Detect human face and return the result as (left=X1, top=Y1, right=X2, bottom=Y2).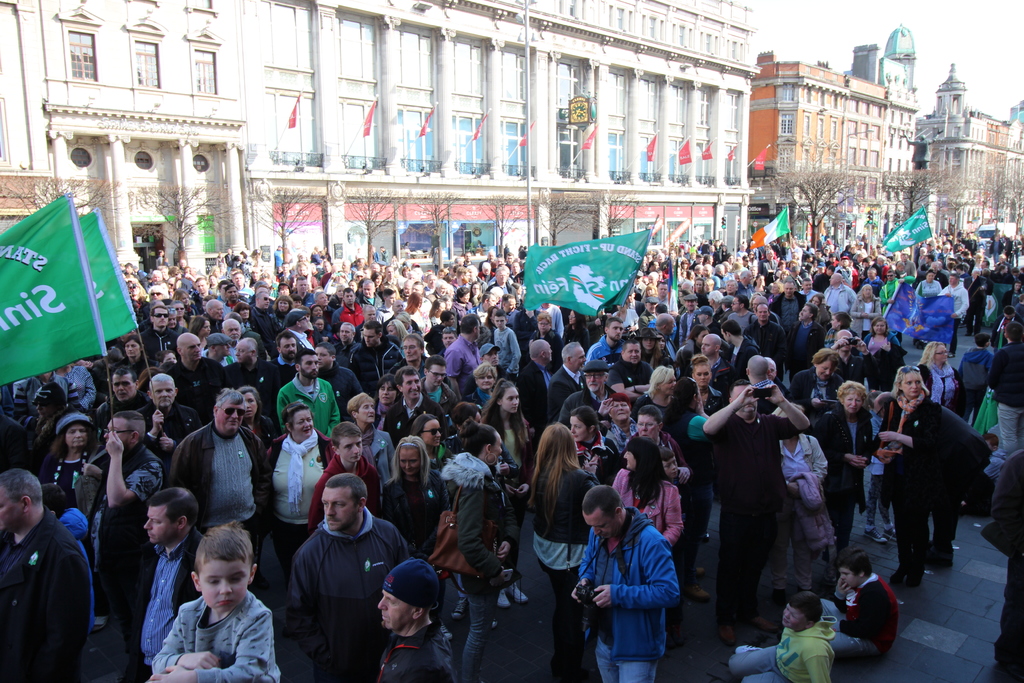
(left=726, top=281, right=737, bottom=293).
